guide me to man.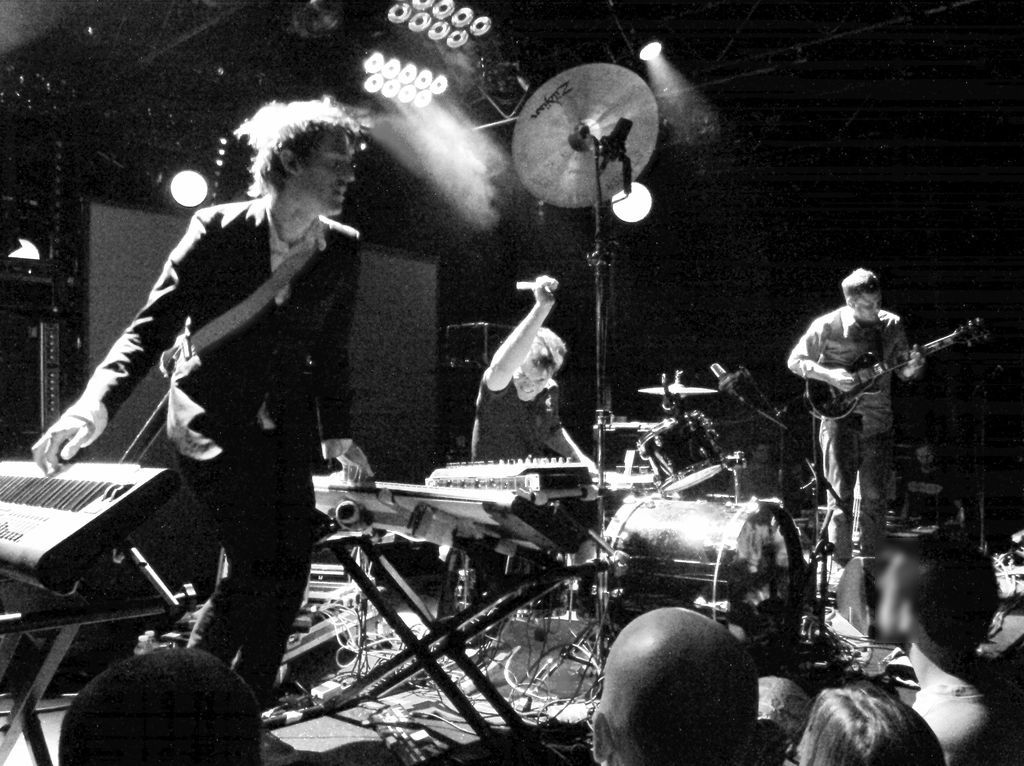
Guidance: <box>26,103,374,765</box>.
